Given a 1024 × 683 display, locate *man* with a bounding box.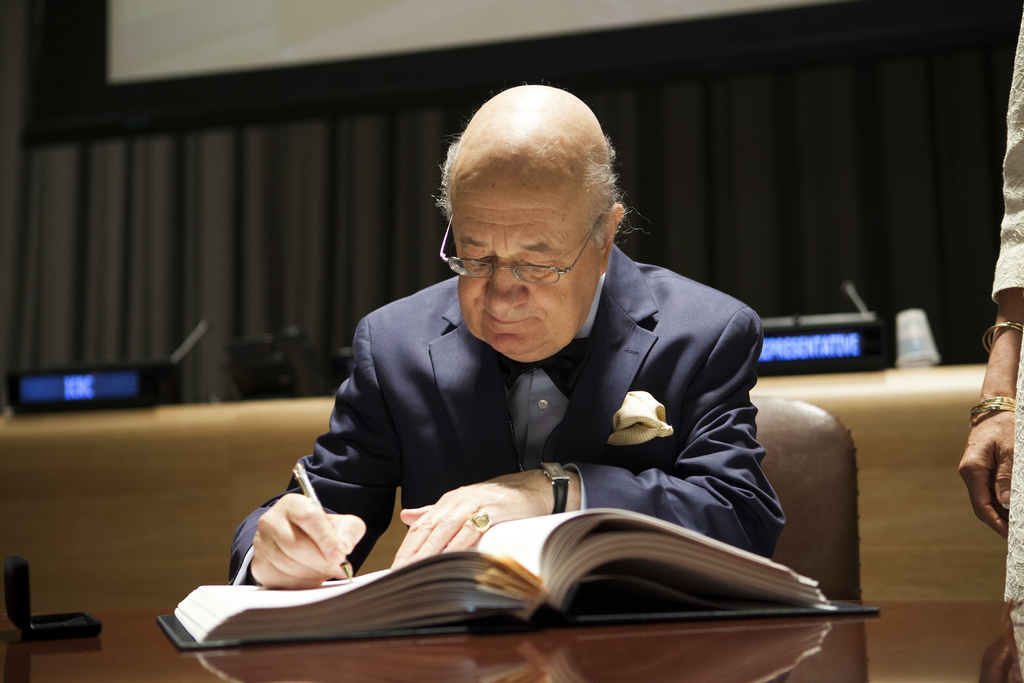
Located: Rect(215, 133, 812, 649).
